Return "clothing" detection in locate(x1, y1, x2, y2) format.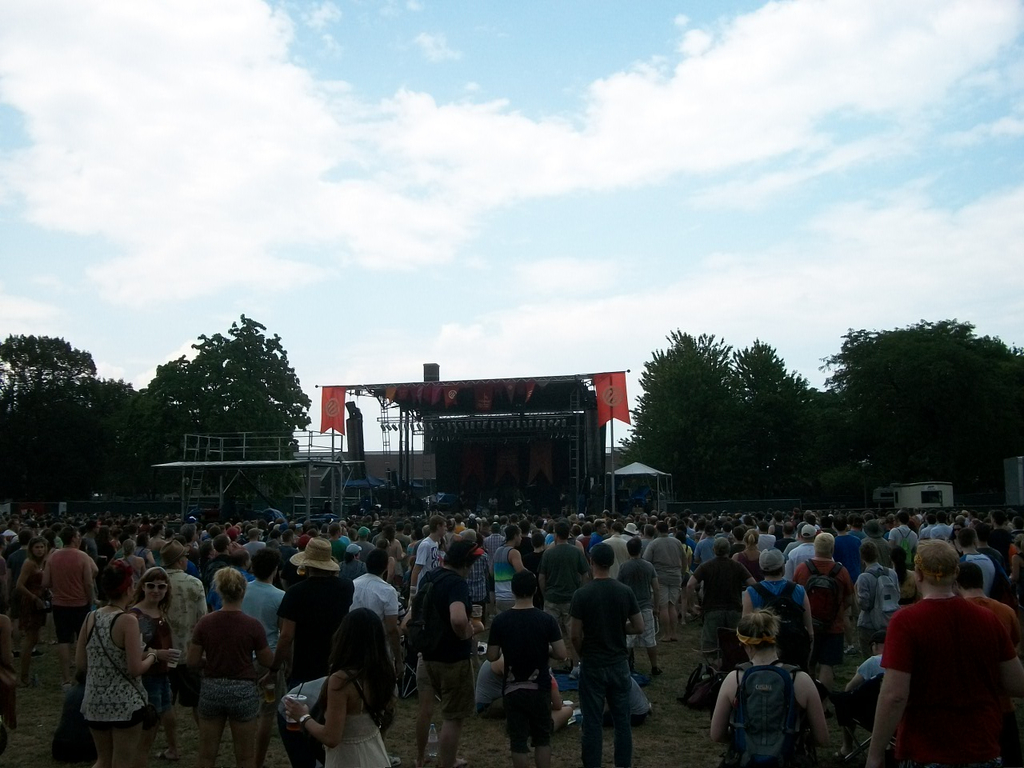
locate(489, 552, 517, 612).
